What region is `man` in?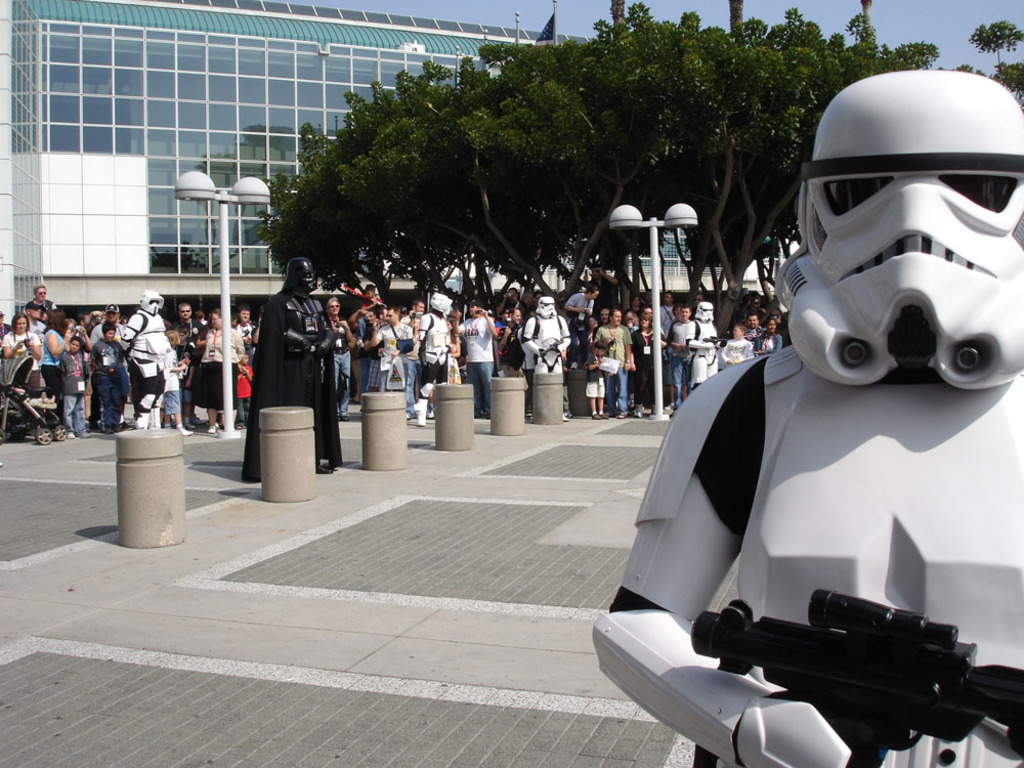
556,278,605,372.
